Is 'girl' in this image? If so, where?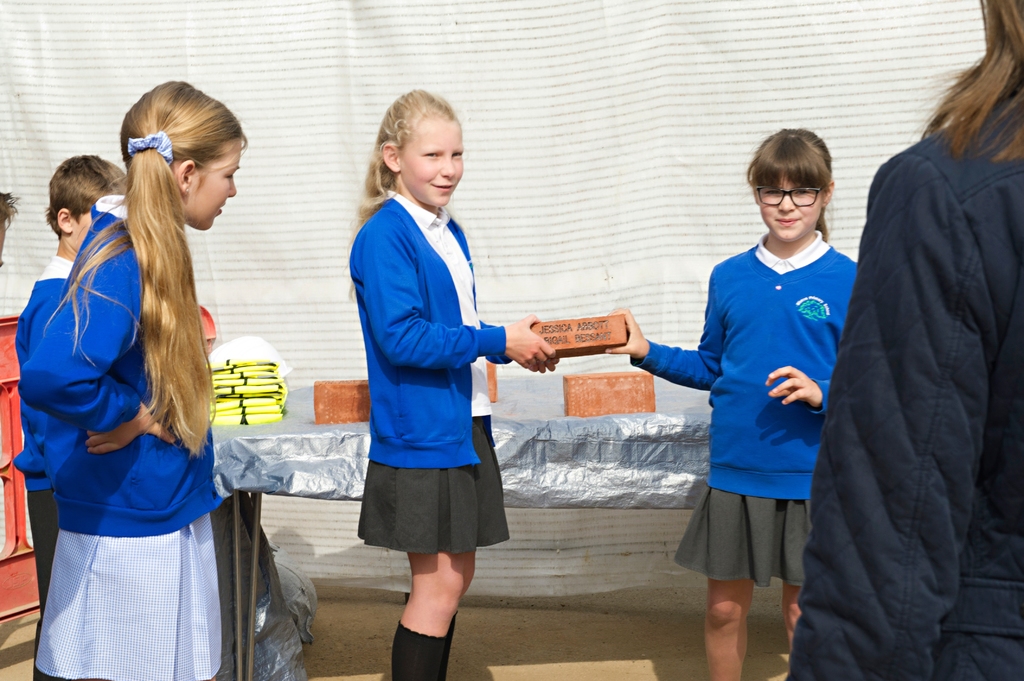
Yes, at pyautogui.locateOnScreen(334, 83, 563, 680).
